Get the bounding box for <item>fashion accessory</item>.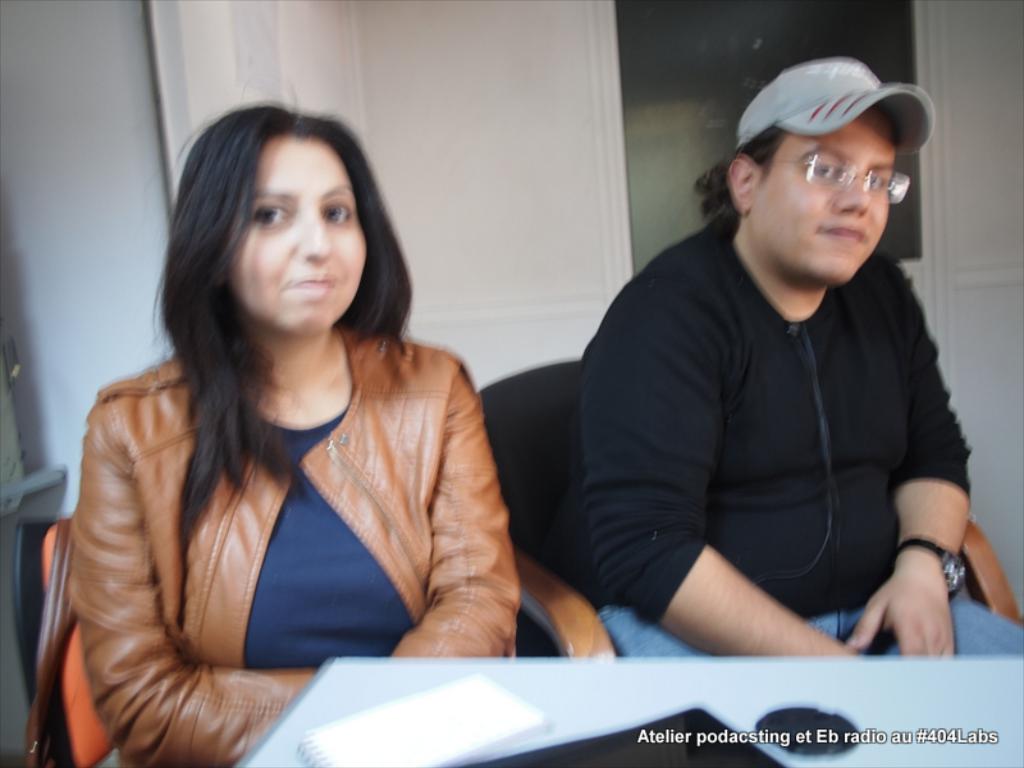
Rect(771, 154, 914, 205).
